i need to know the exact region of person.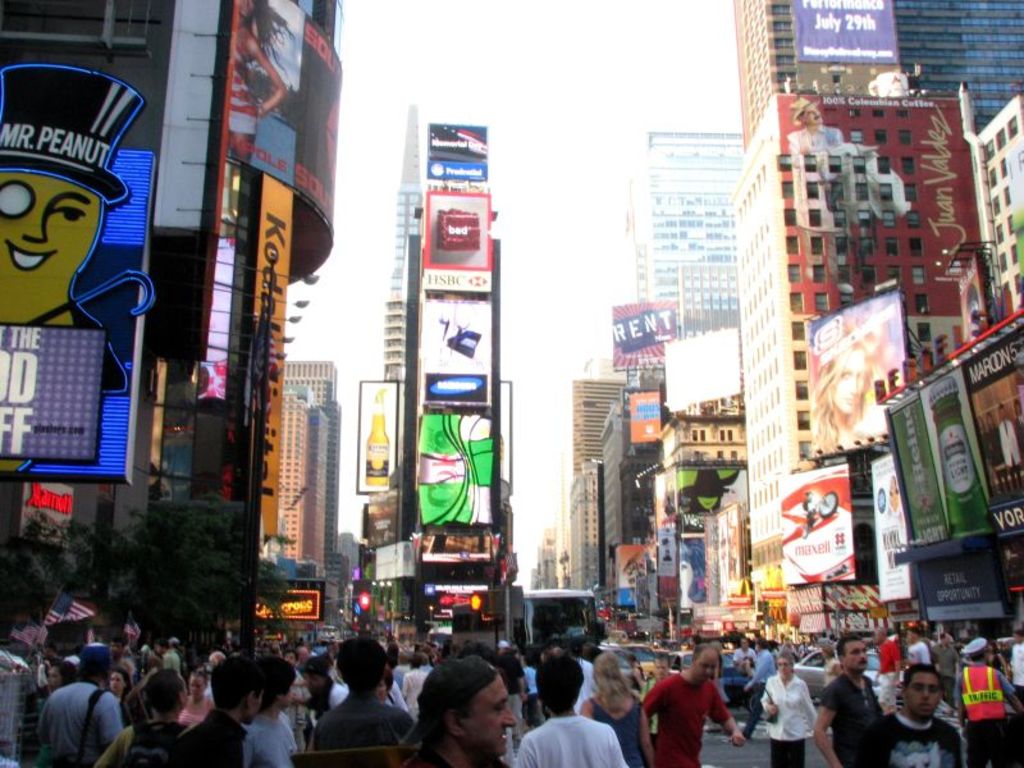
Region: detection(957, 637, 1023, 767).
